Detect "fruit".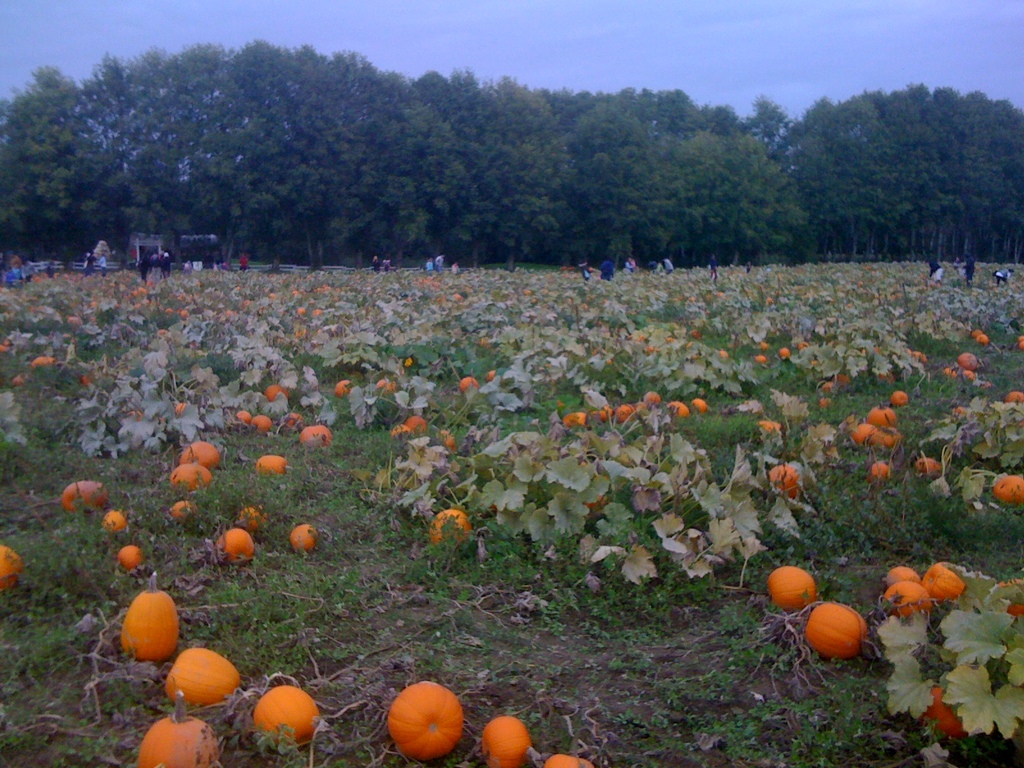
Detected at <box>383,681,467,760</box>.
